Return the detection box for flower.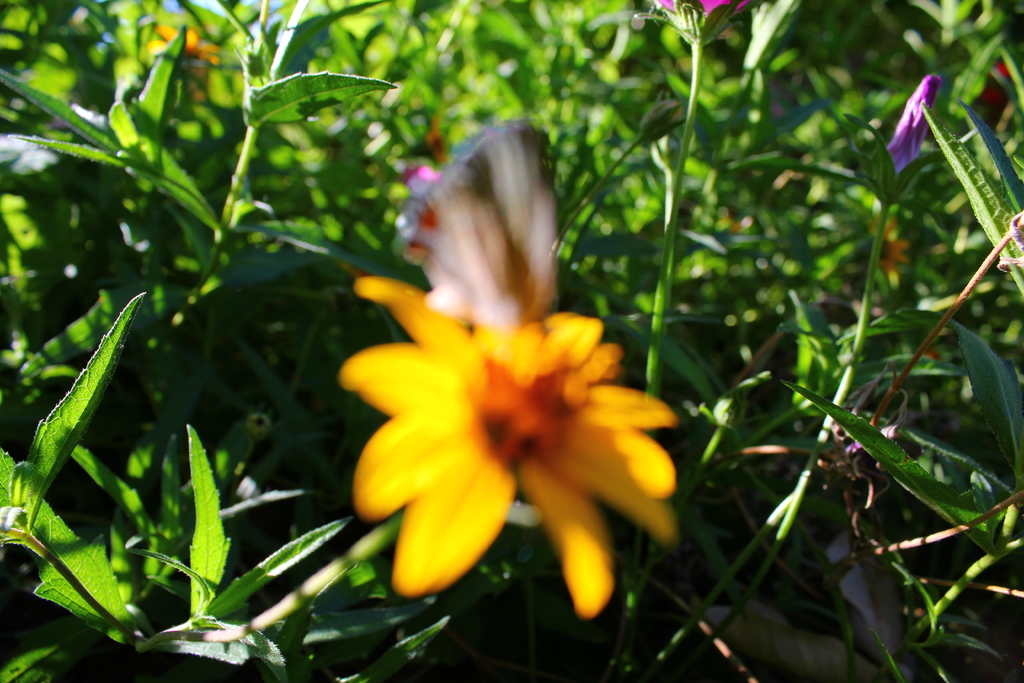
l=888, t=75, r=940, b=174.
